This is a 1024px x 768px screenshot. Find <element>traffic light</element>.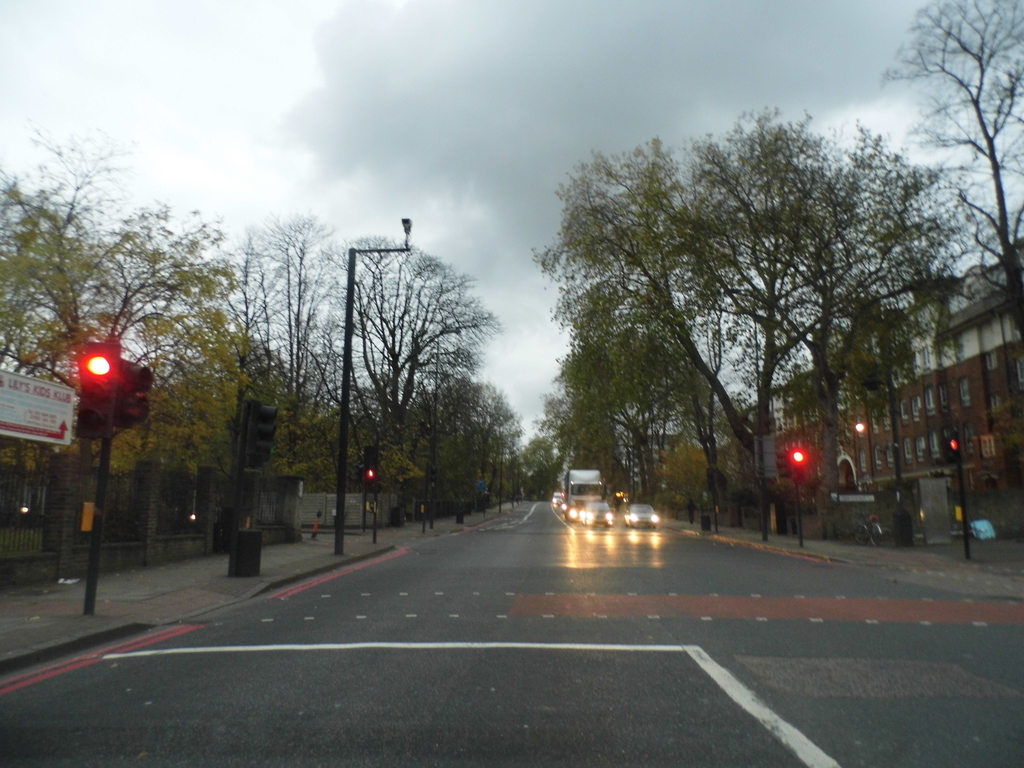
Bounding box: pyautogui.locateOnScreen(74, 342, 119, 439).
